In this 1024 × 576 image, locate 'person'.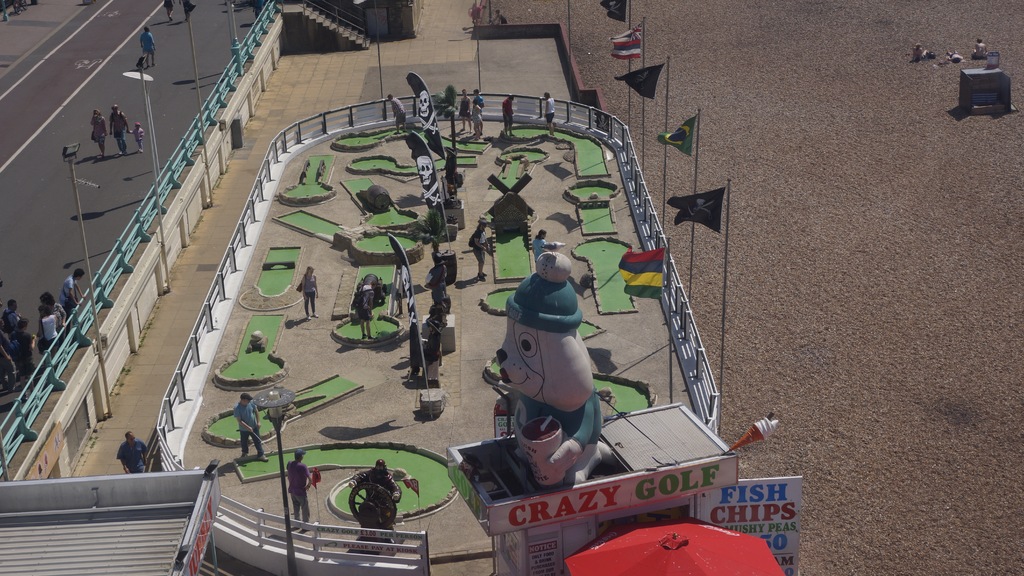
Bounding box: (left=348, top=457, right=400, bottom=538).
